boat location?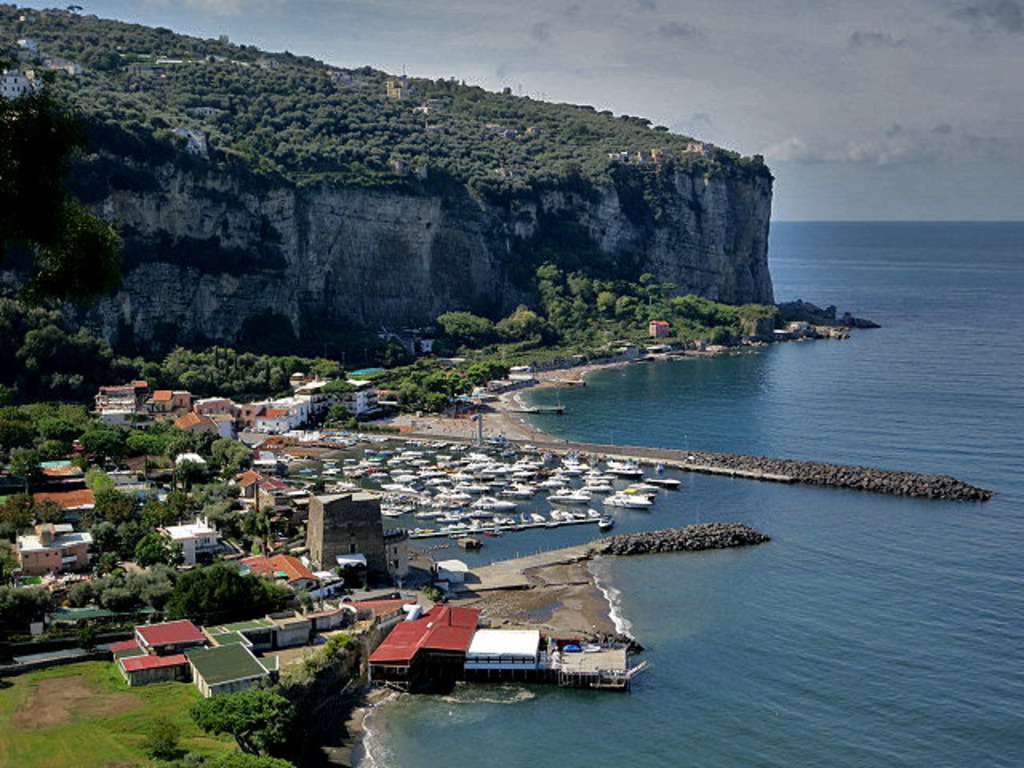
x1=605, y1=493, x2=656, y2=514
